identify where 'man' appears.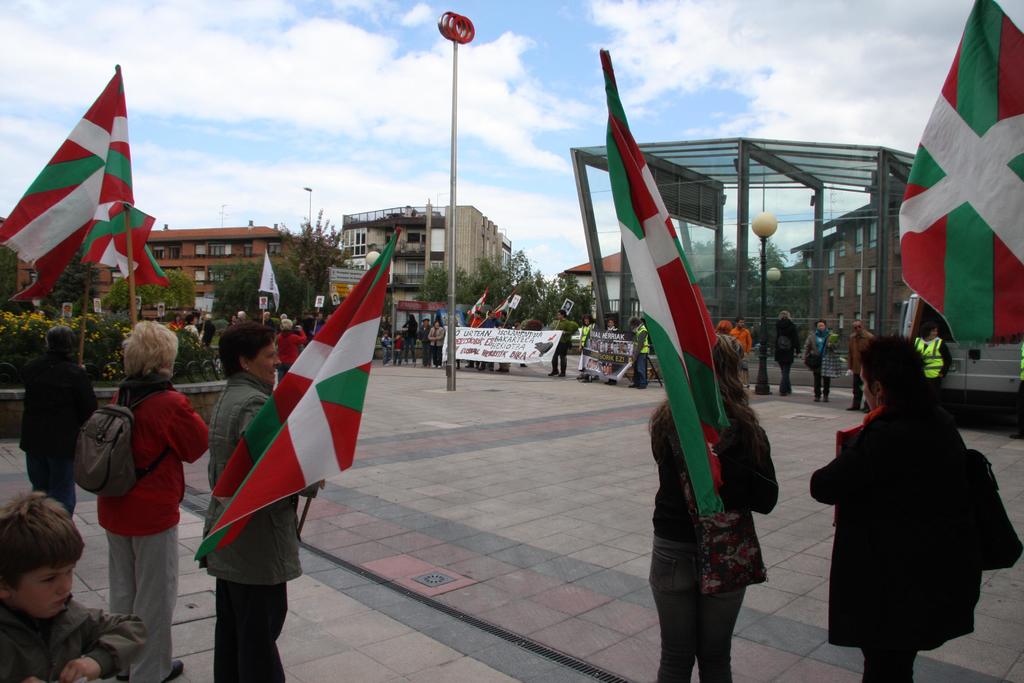
Appears at locate(731, 315, 755, 377).
